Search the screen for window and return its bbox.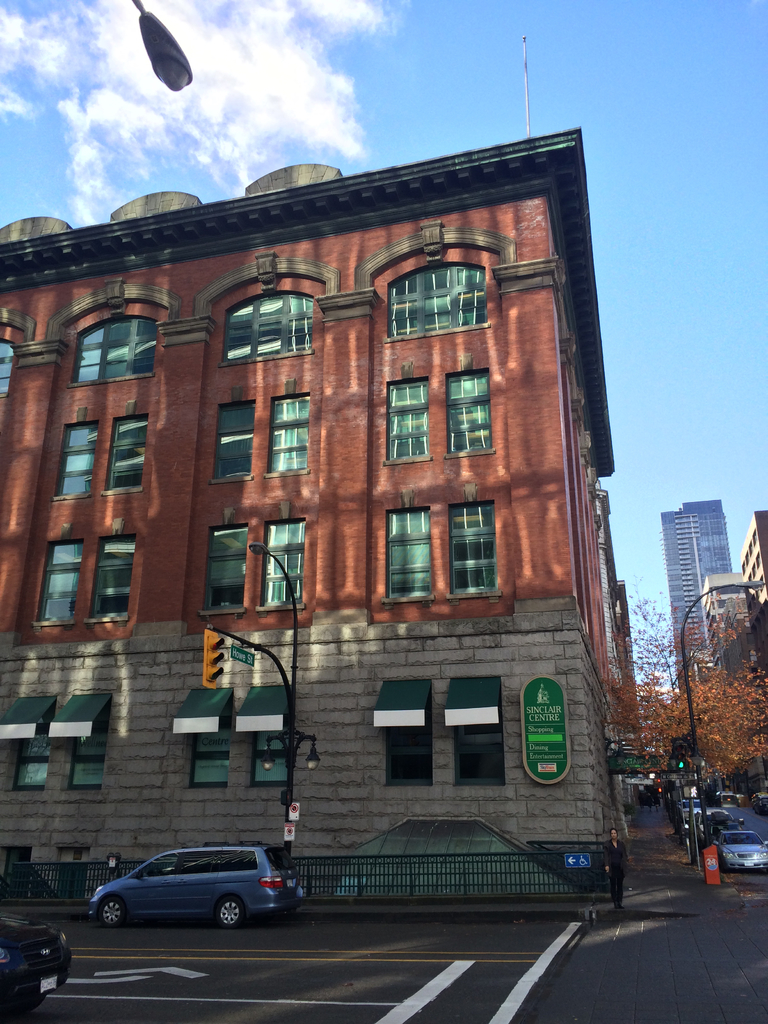
Found: l=387, t=265, r=495, b=333.
